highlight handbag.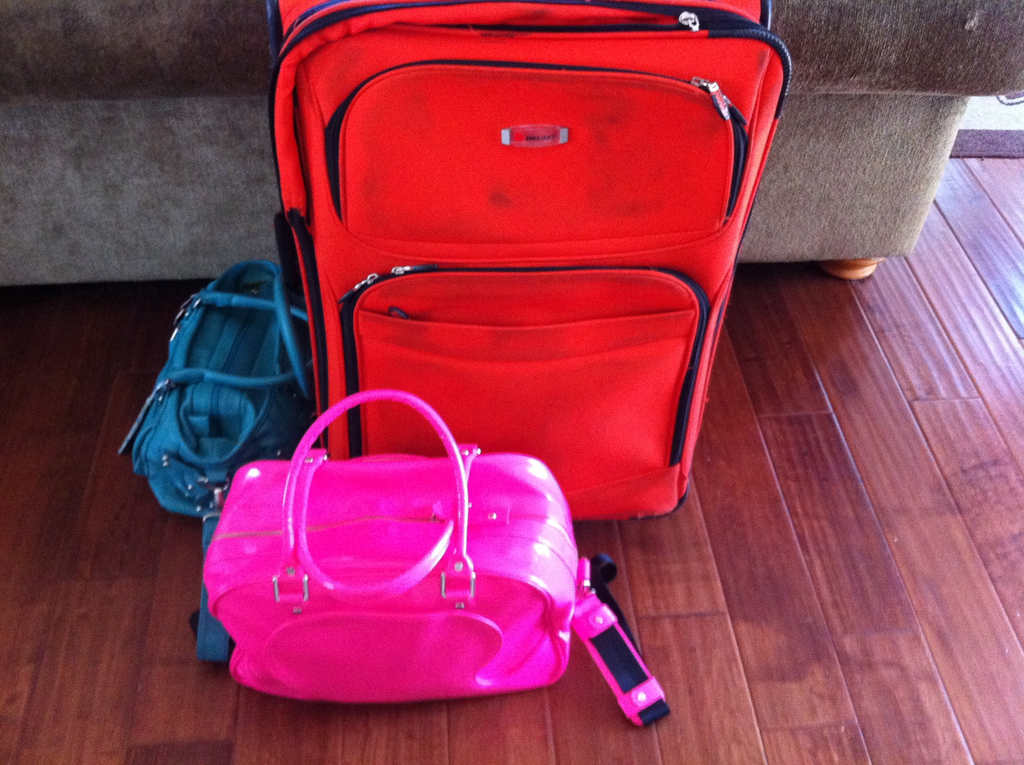
Highlighted region: (195,388,668,734).
